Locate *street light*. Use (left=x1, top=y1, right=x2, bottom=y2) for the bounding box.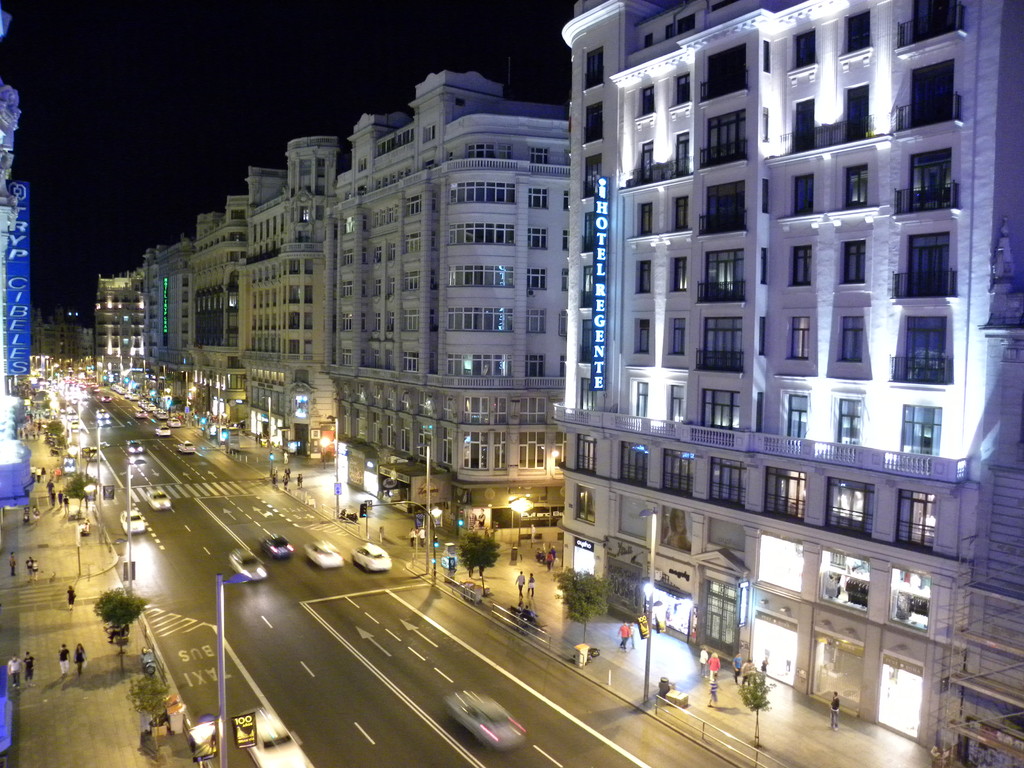
(left=123, top=458, right=148, bottom=597).
